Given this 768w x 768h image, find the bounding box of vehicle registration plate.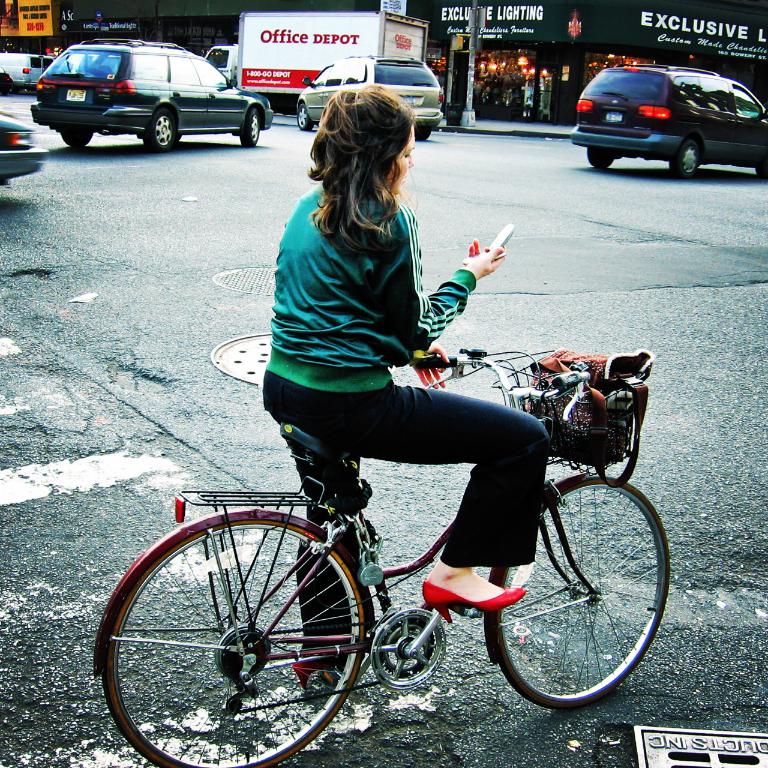
(602, 106, 622, 122).
